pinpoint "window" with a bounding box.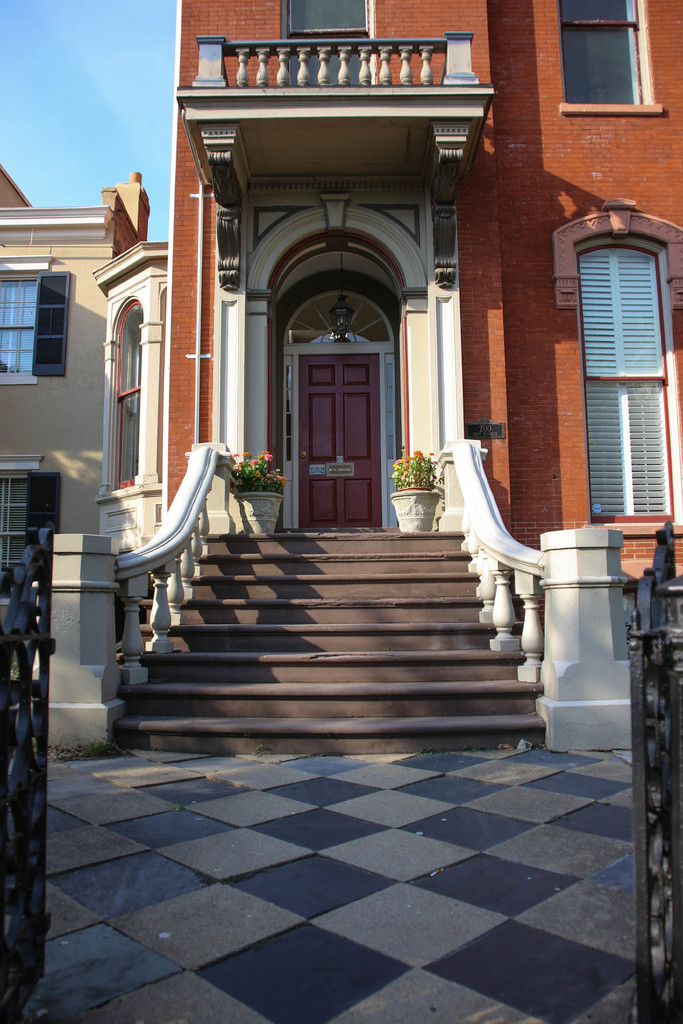
box=[568, 0, 661, 92].
